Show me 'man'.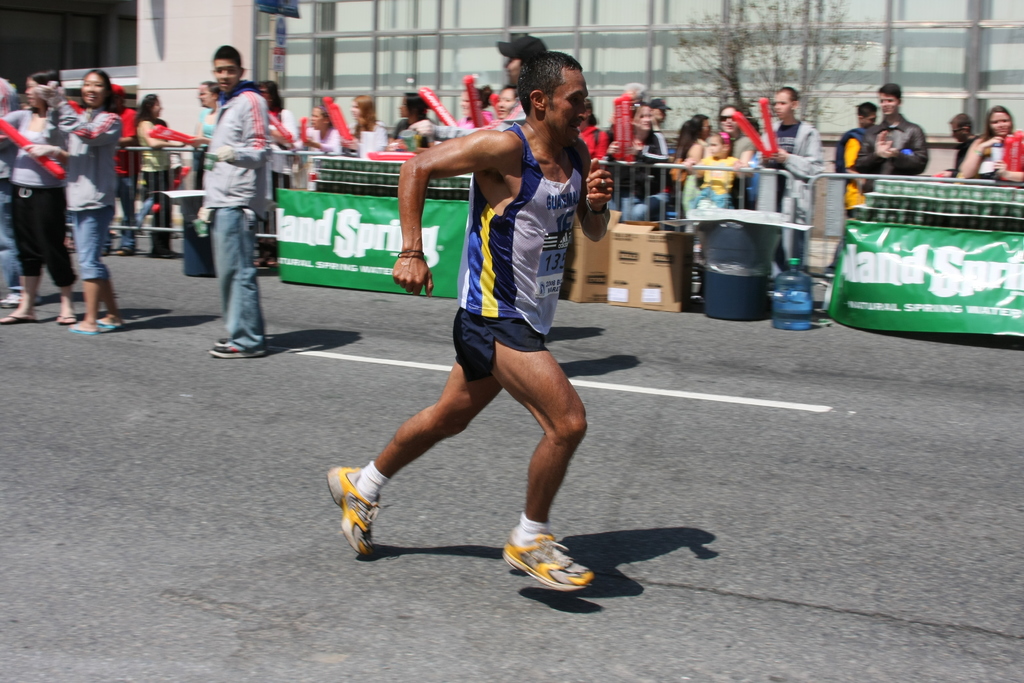
'man' is here: region(365, 64, 618, 573).
